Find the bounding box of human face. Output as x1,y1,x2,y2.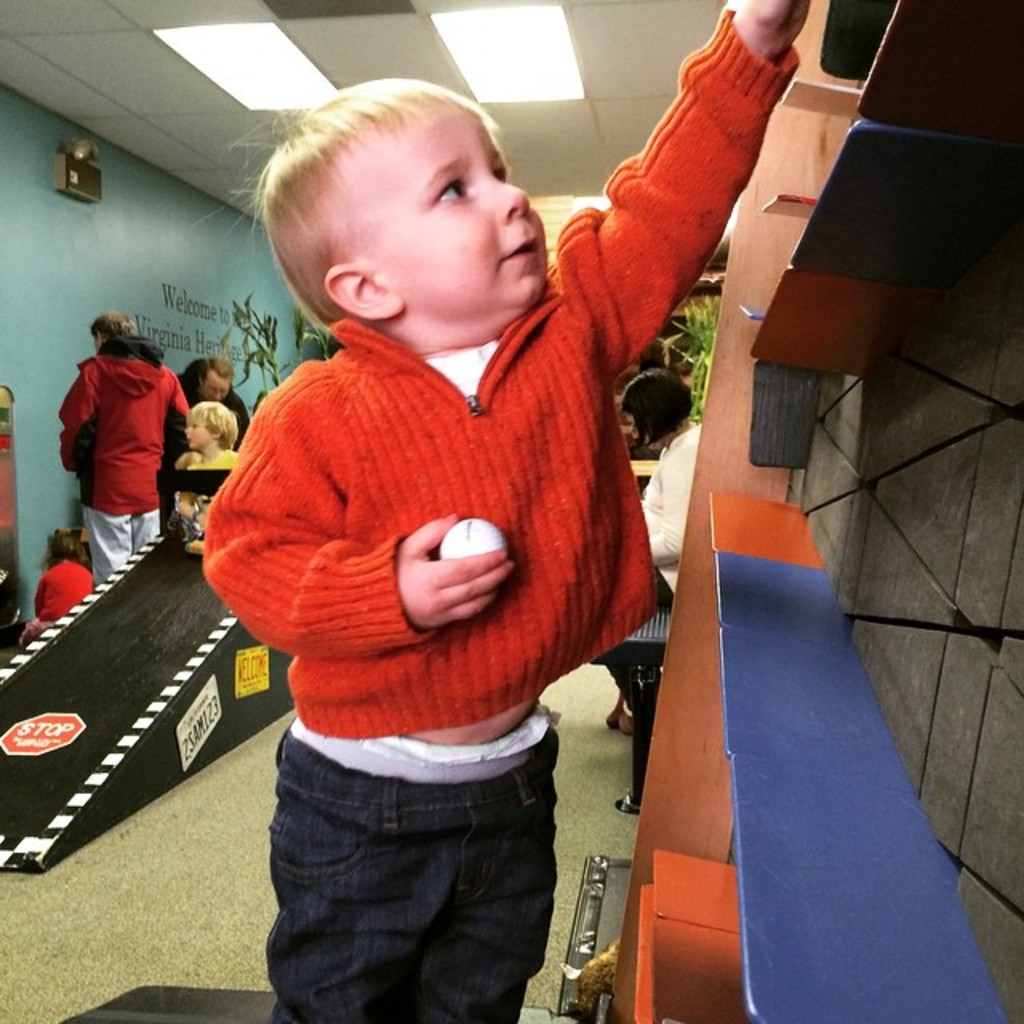
187,358,242,411.
